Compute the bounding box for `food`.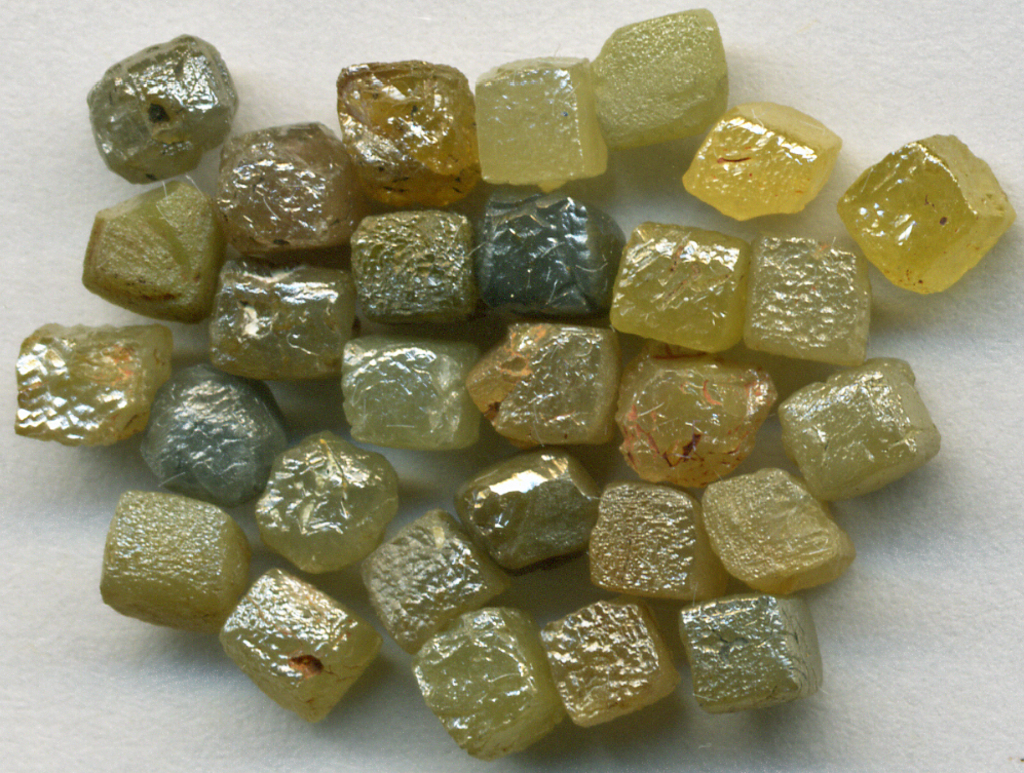
box(82, 28, 237, 186).
